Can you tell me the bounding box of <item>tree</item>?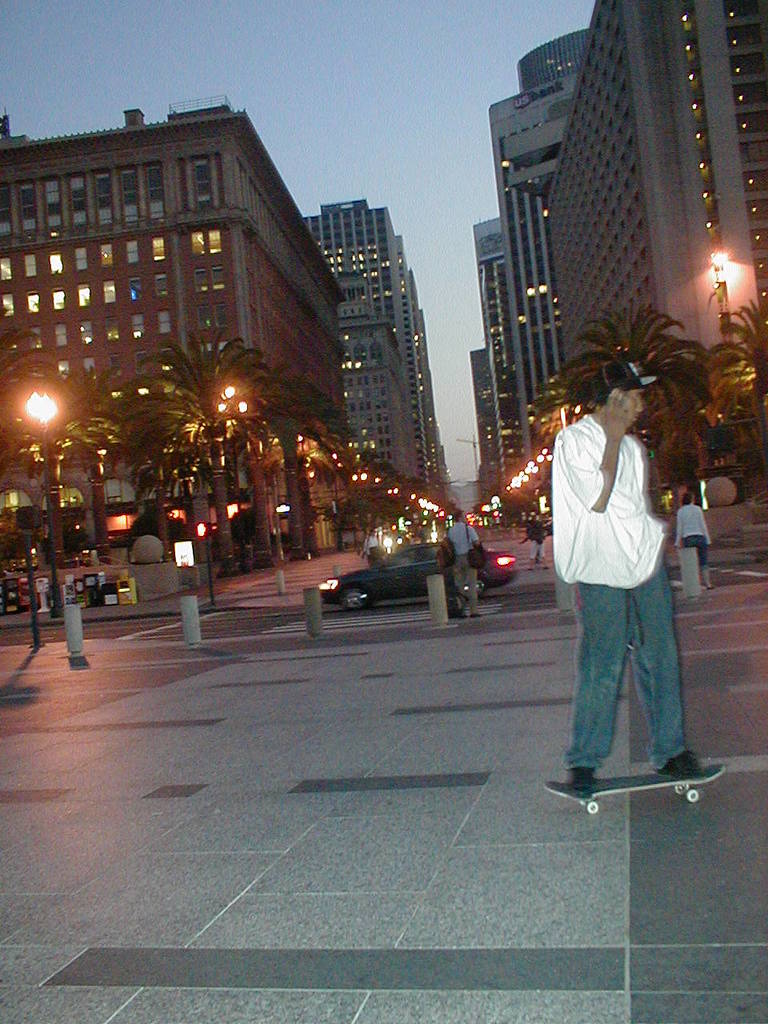
(left=24, top=363, right=132, bottom=564).
